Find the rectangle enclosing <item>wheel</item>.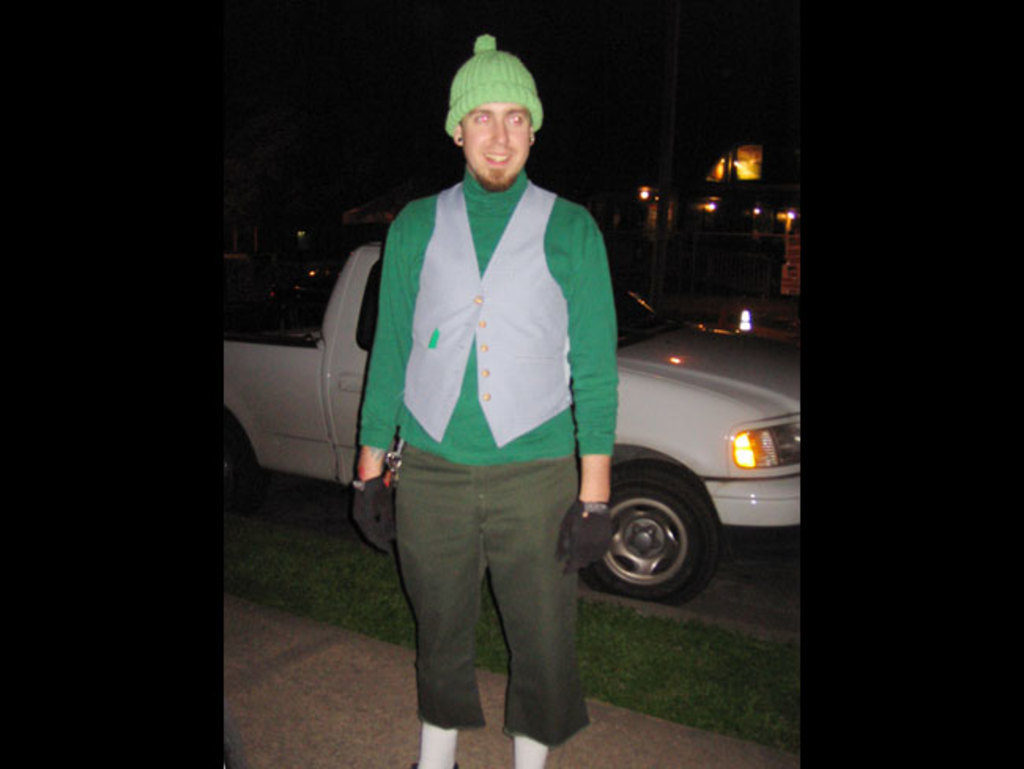
583,462,722,615.
